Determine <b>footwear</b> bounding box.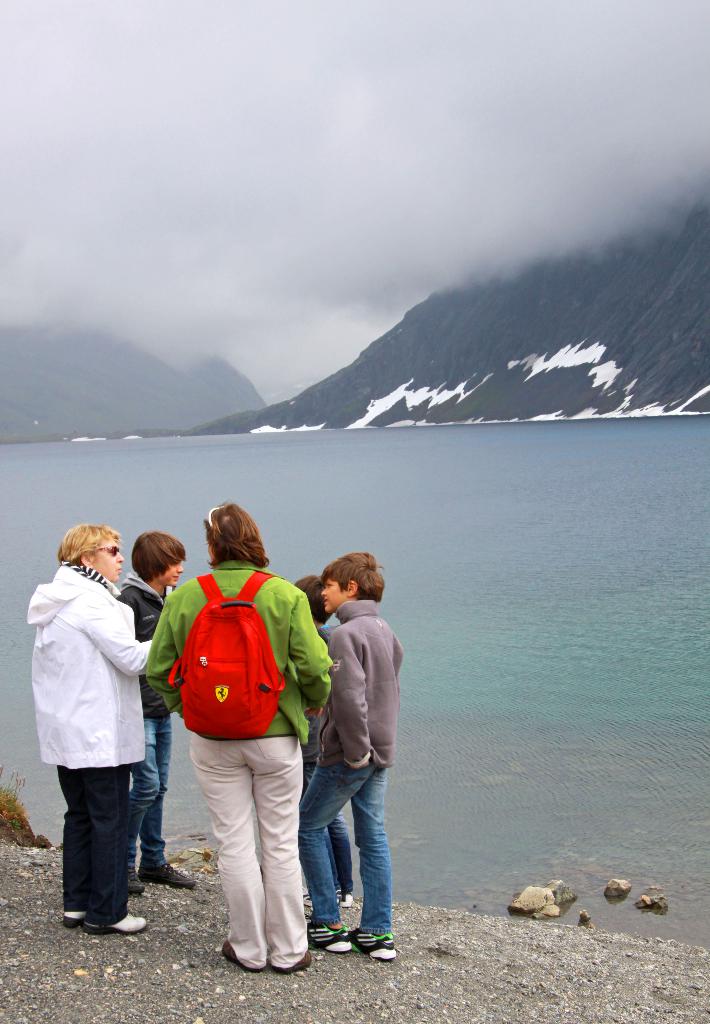
Determined: left=296, top=891, right=316, bottom=915.
